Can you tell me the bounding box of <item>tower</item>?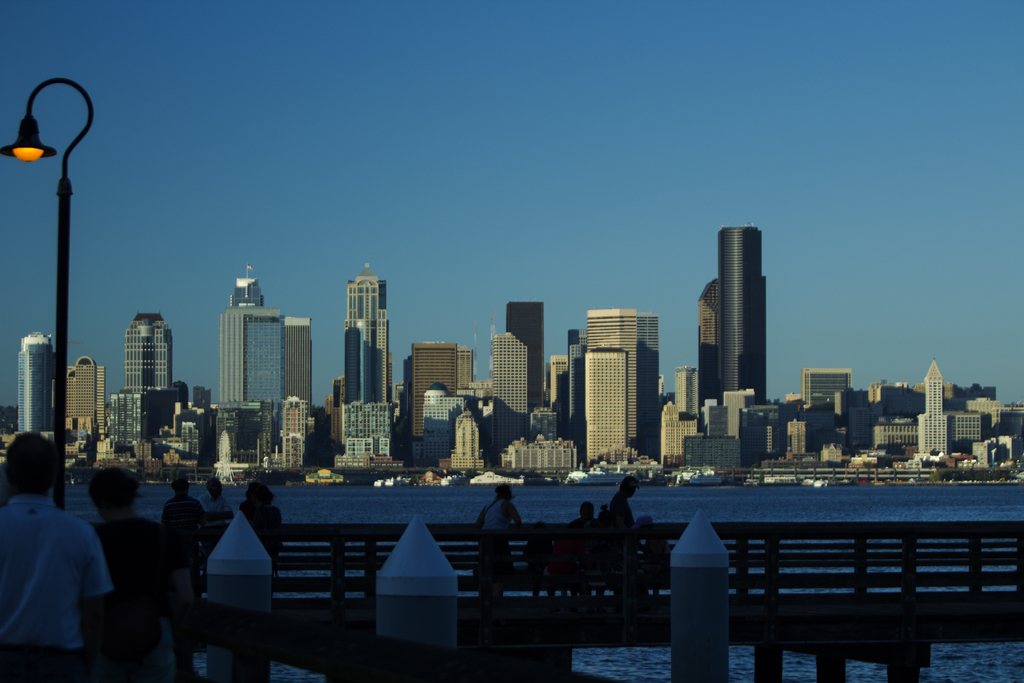
Rect(535, 399, 550, 434).
